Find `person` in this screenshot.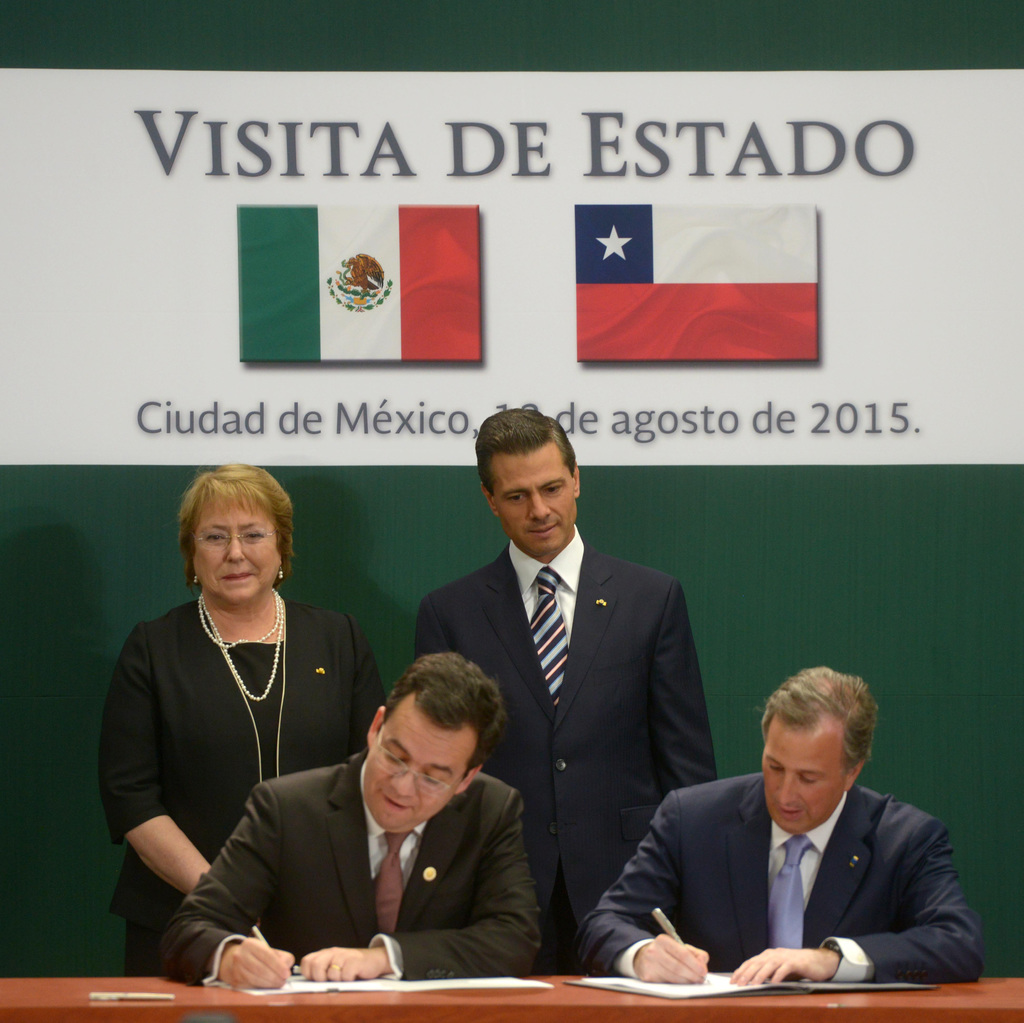
The bounding box for `person` is (409,404,734,979).
